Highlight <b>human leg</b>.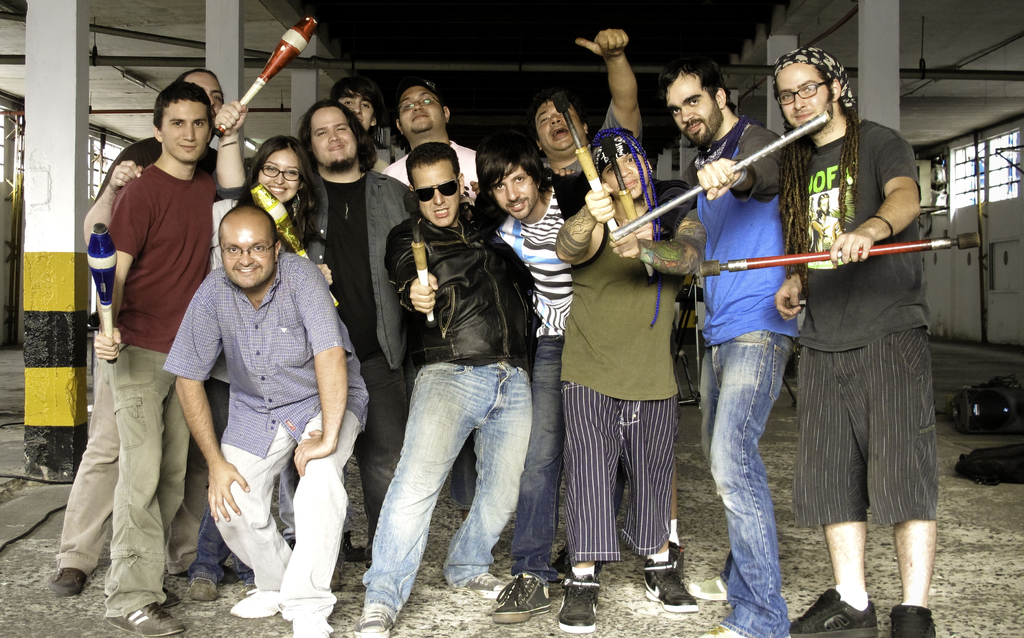
Highlighted region: [x1=892, y1=520, x2=936, y2=635].
